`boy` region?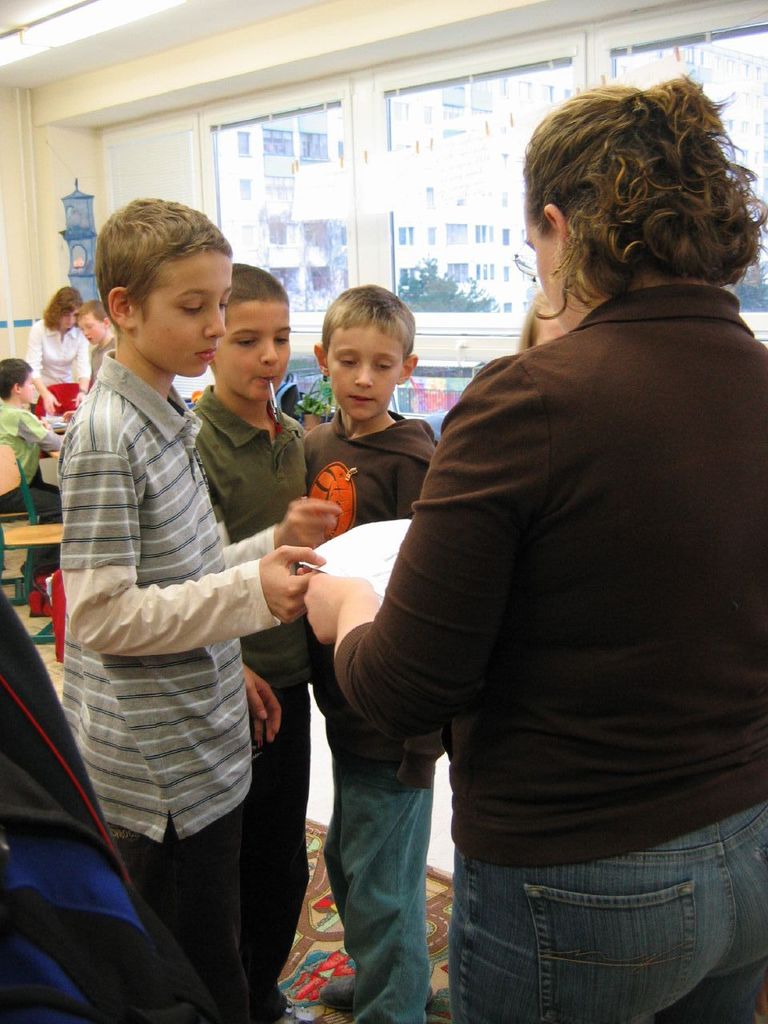
<region>78, 302, 112, 381</region>
